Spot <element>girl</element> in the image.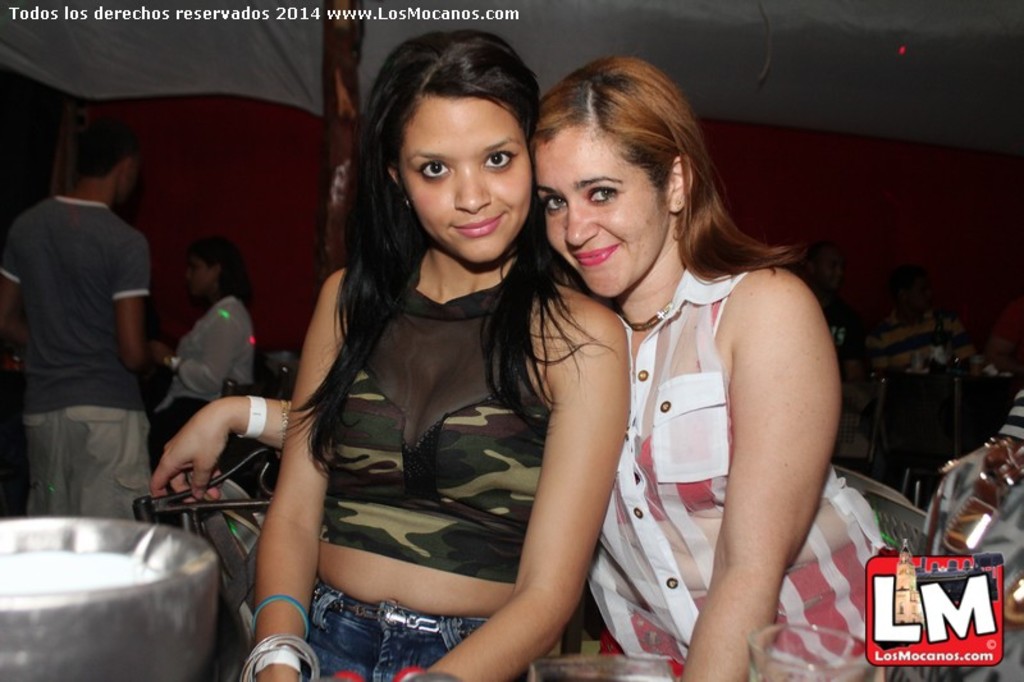
<element>girl</element> found at 147/42/899/681.
